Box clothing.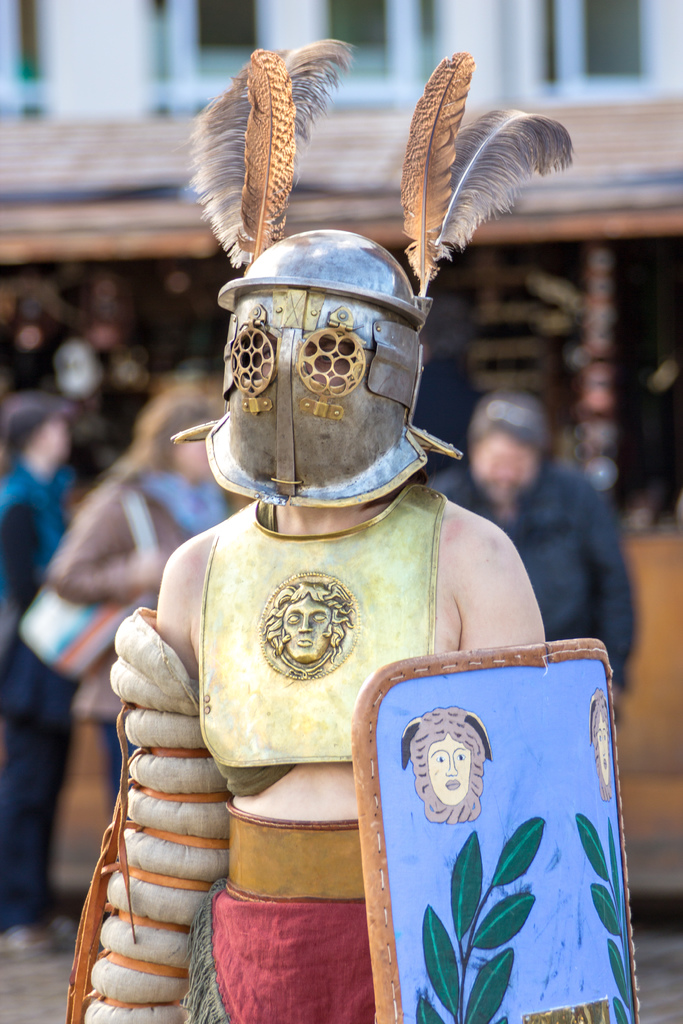
pyautogui.locateOnScreen(440, 463, 638, 698).
